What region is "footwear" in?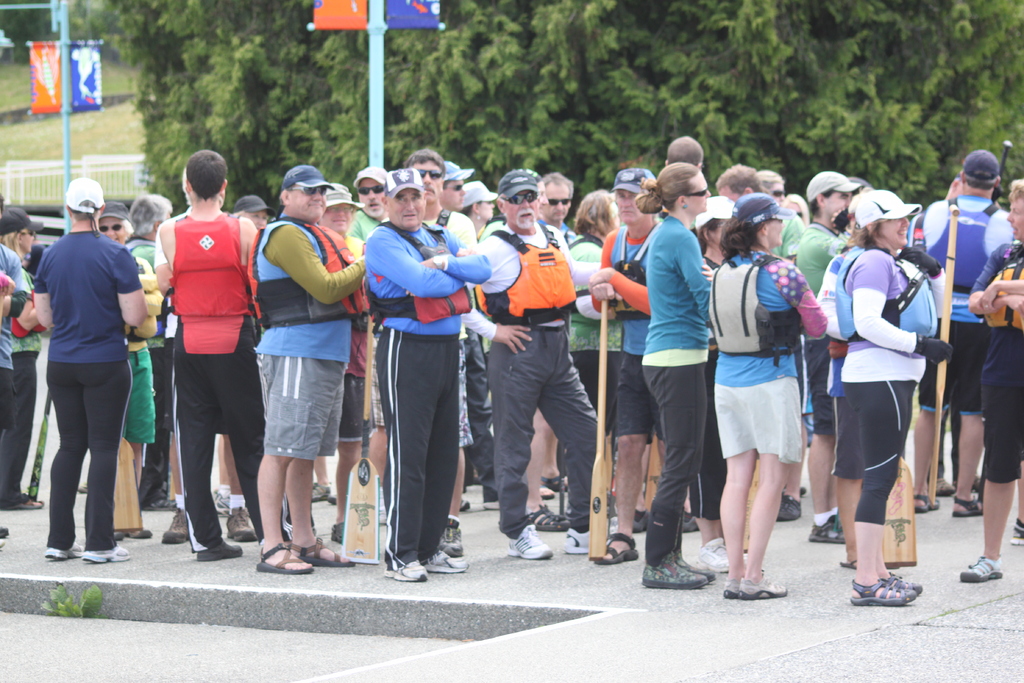
box=[44, 547, 81, 559].
